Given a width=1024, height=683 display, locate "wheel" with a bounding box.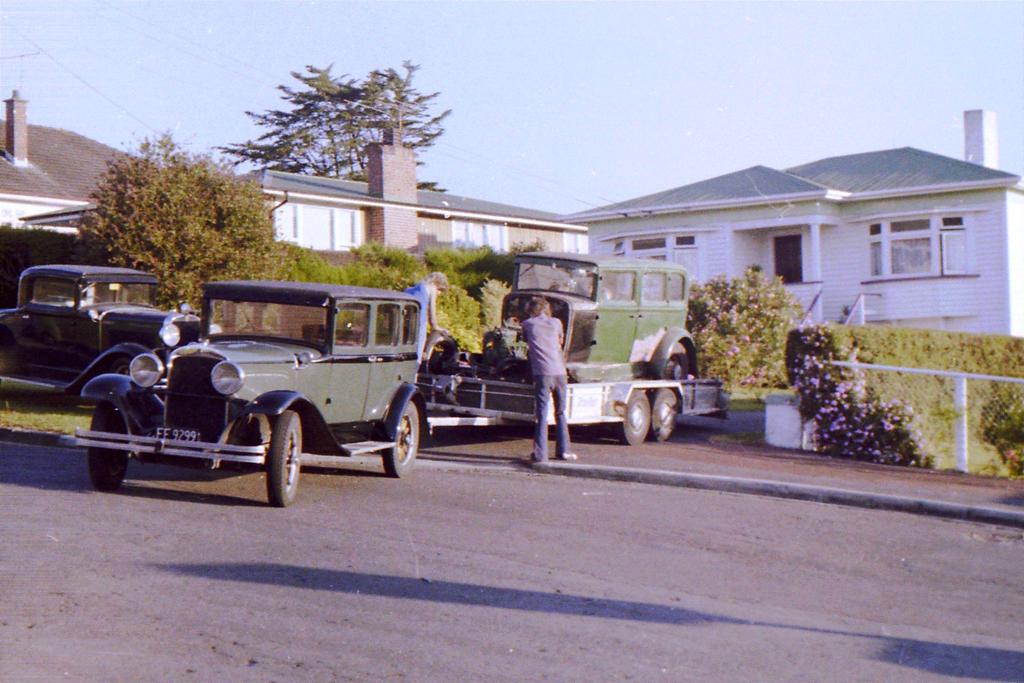
Located: bbox=(662, 342, 694, 391).
